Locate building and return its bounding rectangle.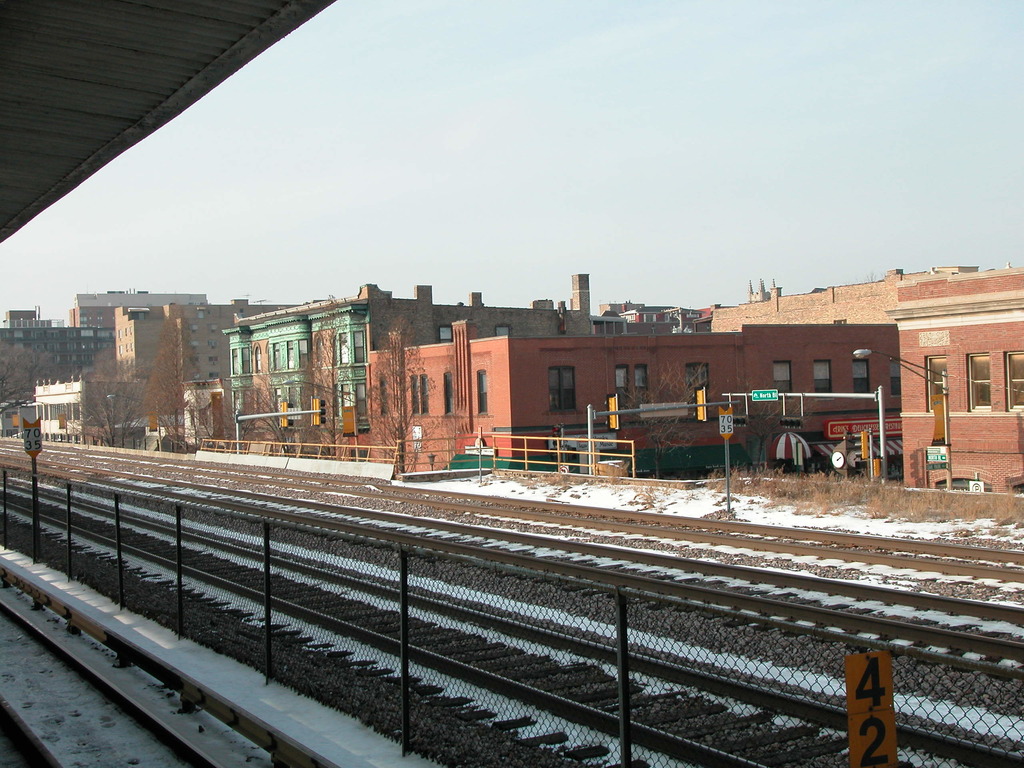
box(358, 276, 896, 478).
